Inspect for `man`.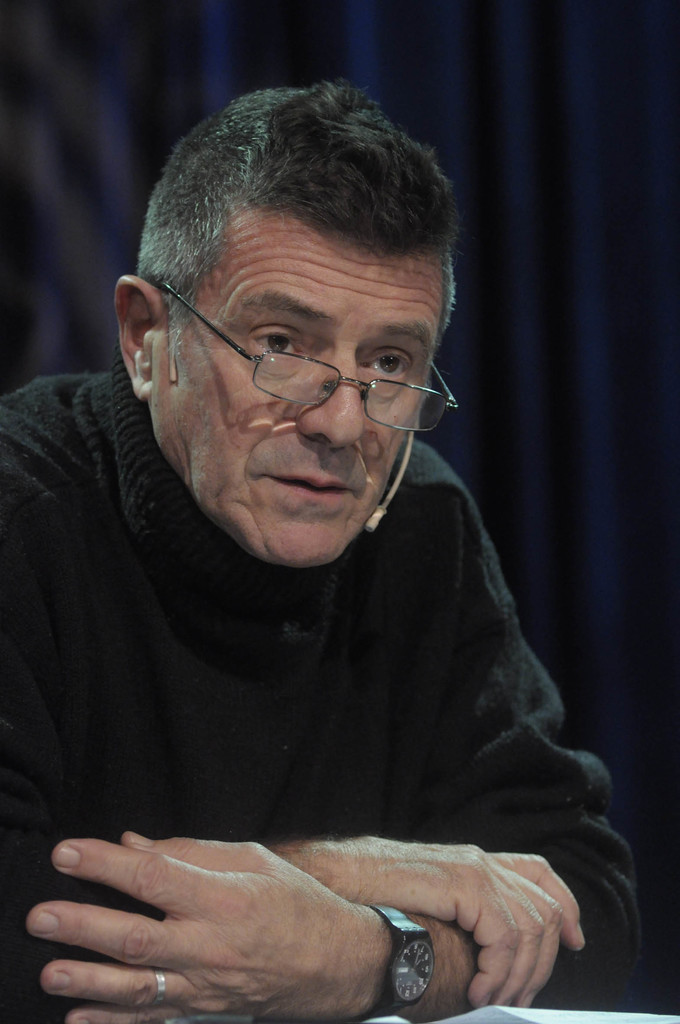
Inspection: {"x1": 0, "y1": 98, "x2": 619, "y2": 976}.
